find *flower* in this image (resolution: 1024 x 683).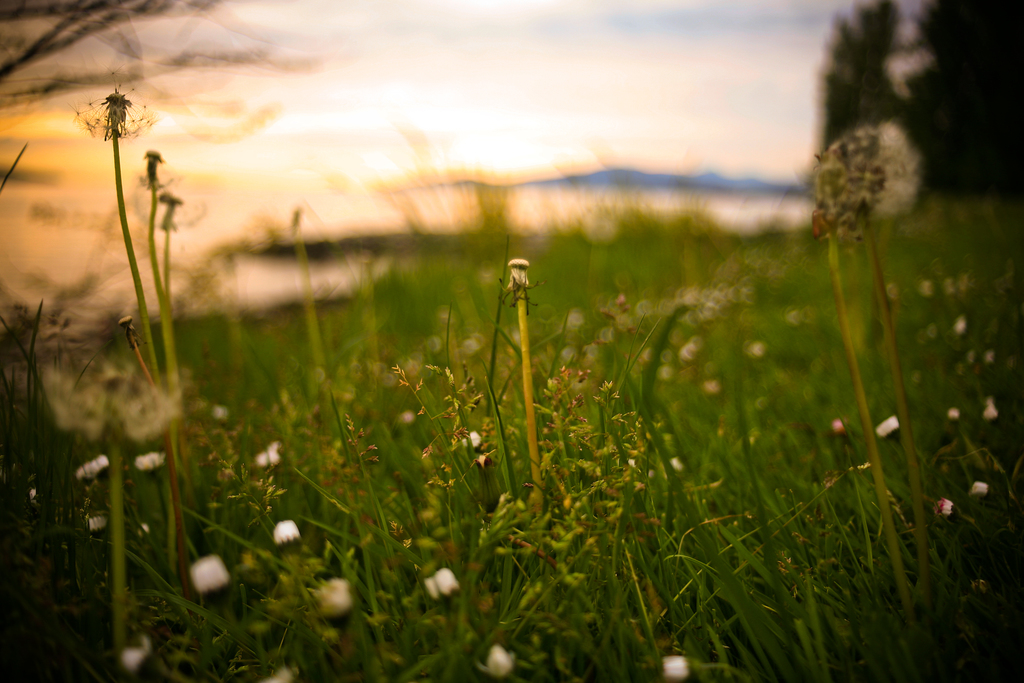
<box>664,648,691,678</box>.
